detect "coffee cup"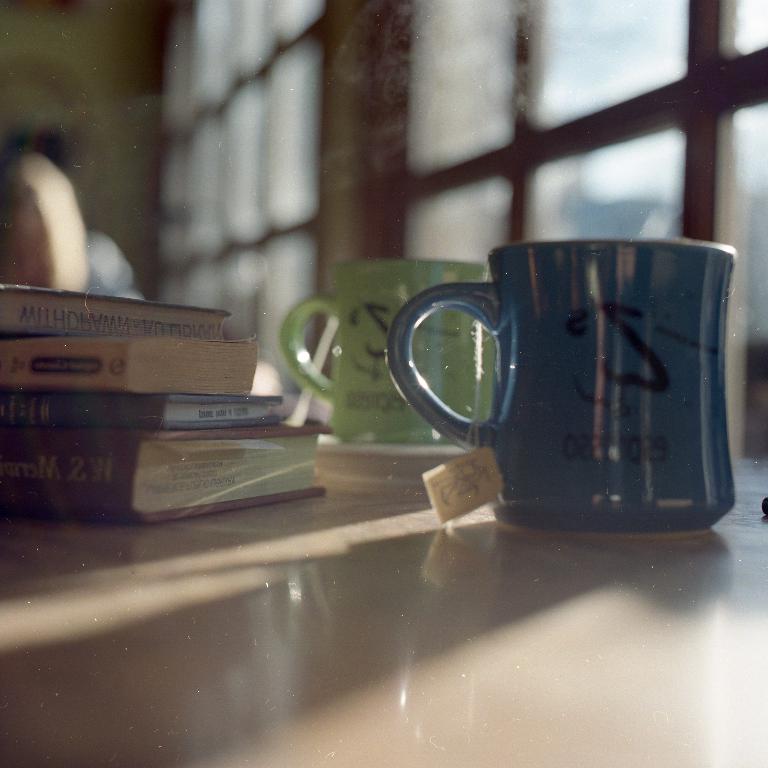
x1=386, y1=237, x2=747, y2=534
